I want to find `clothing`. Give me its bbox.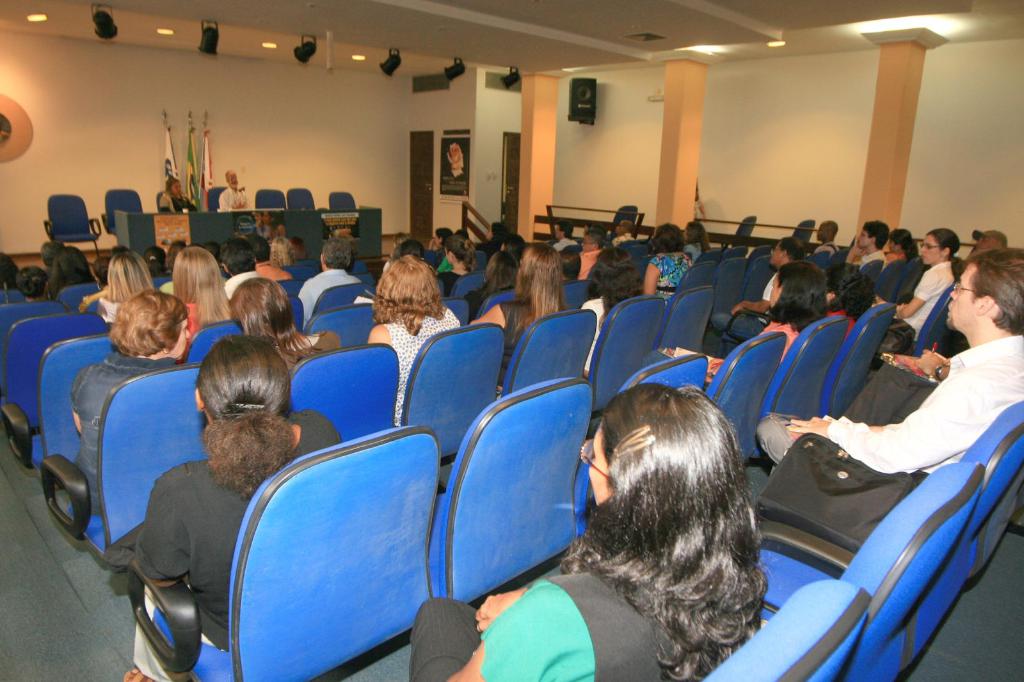
x1=578 y1=292 x2=619 y2=381.
